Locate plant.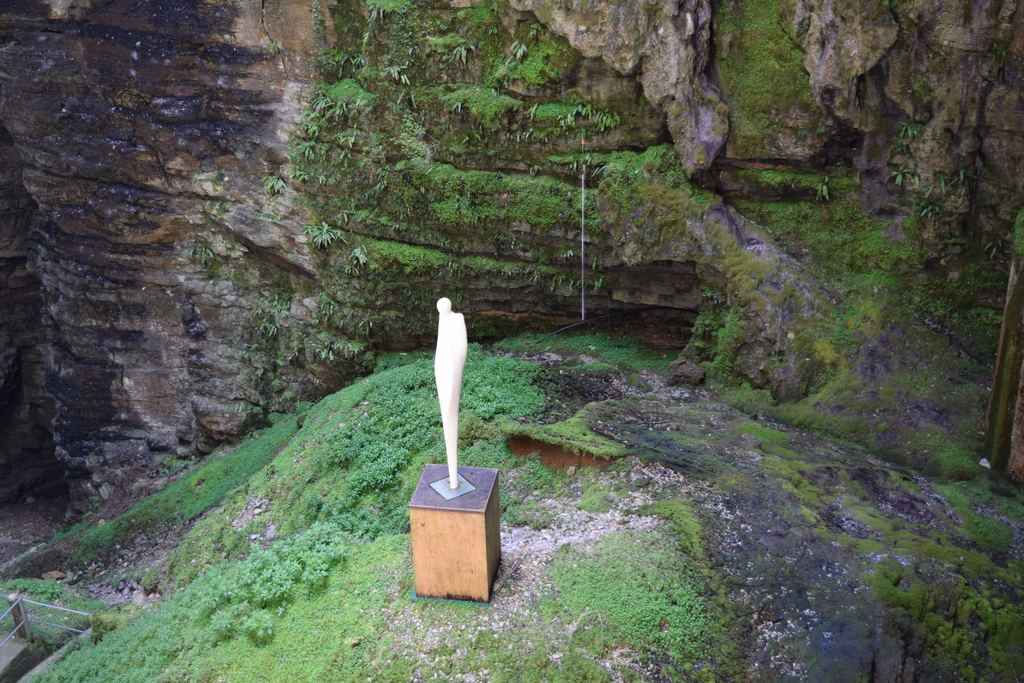
Bounding box: bbox=[184, 240, 214, 267].
